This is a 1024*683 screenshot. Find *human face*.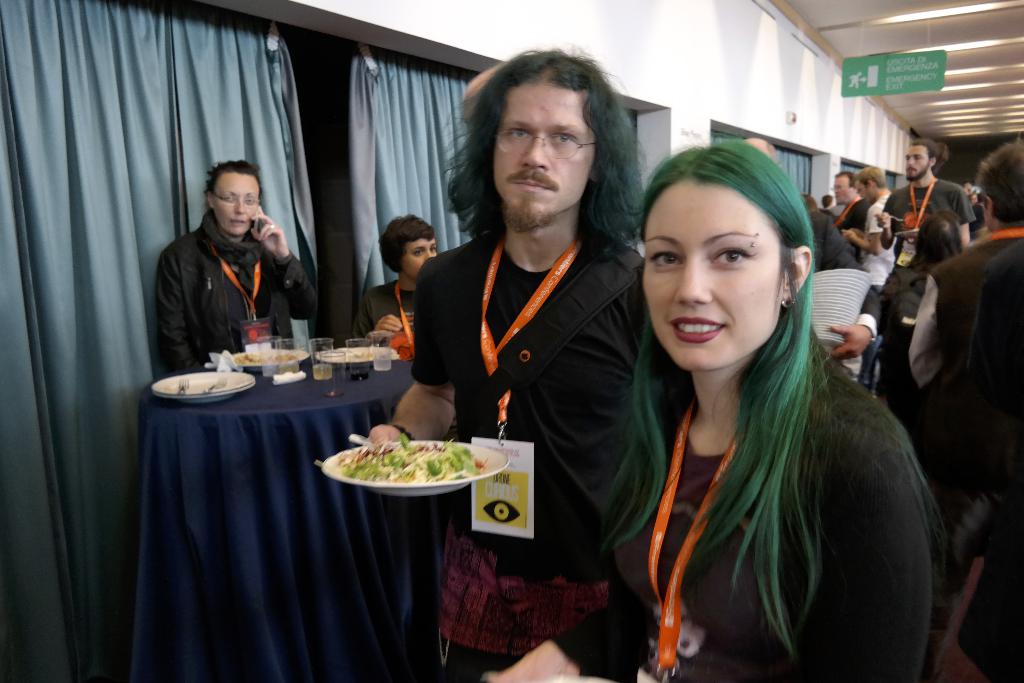
Bounding box: 831 178 850 202.
